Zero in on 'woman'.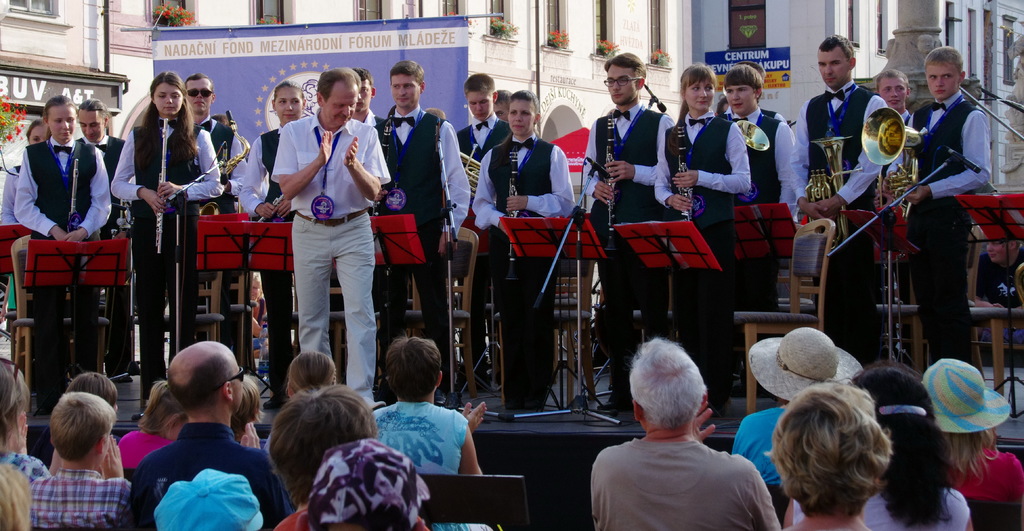
Zeroed in: 468:95:575:410.
